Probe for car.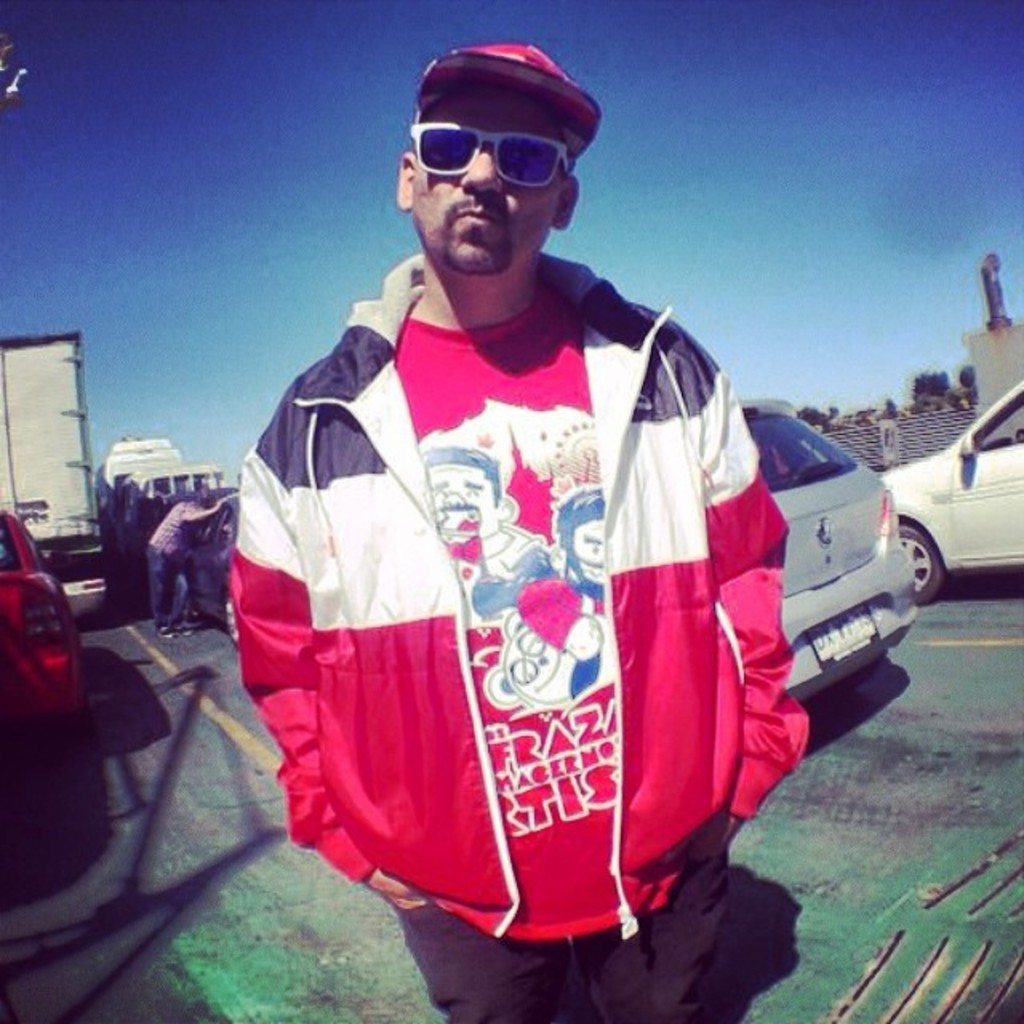
Probe result: box=[875, 379, 1022, 602].
